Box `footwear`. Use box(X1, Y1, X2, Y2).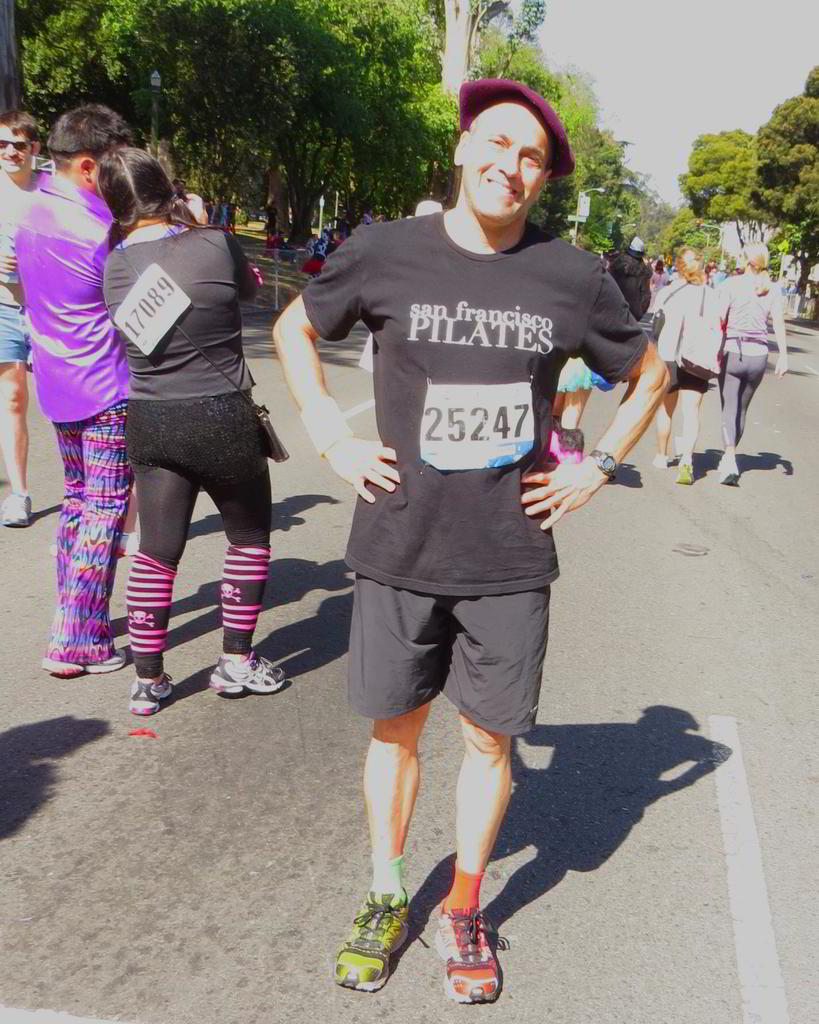
box(337, 895, 415, 984).
